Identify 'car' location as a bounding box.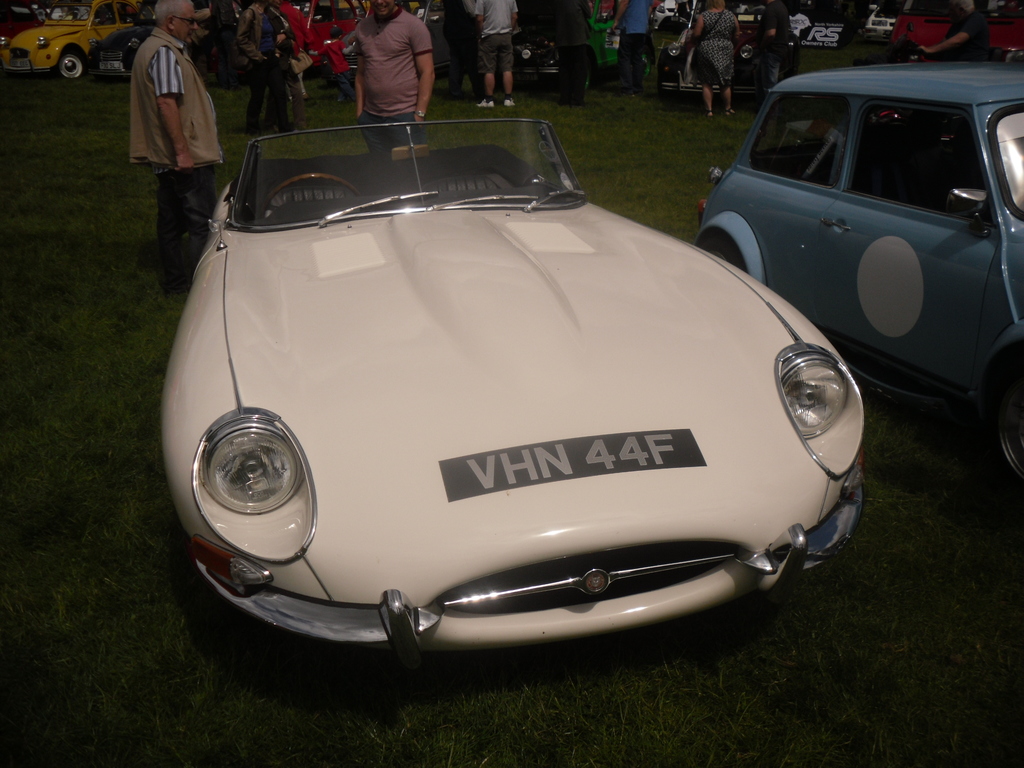
BBox(94, 12, 154, 80).
